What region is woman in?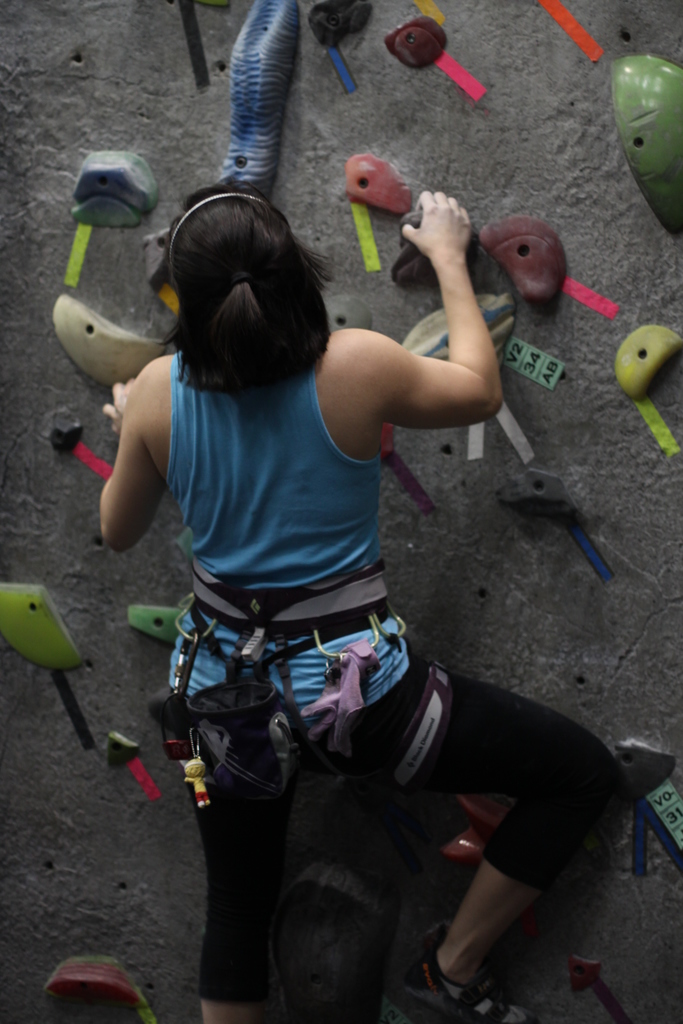
x1=94 y1=147 x2=603 y2=1021.
